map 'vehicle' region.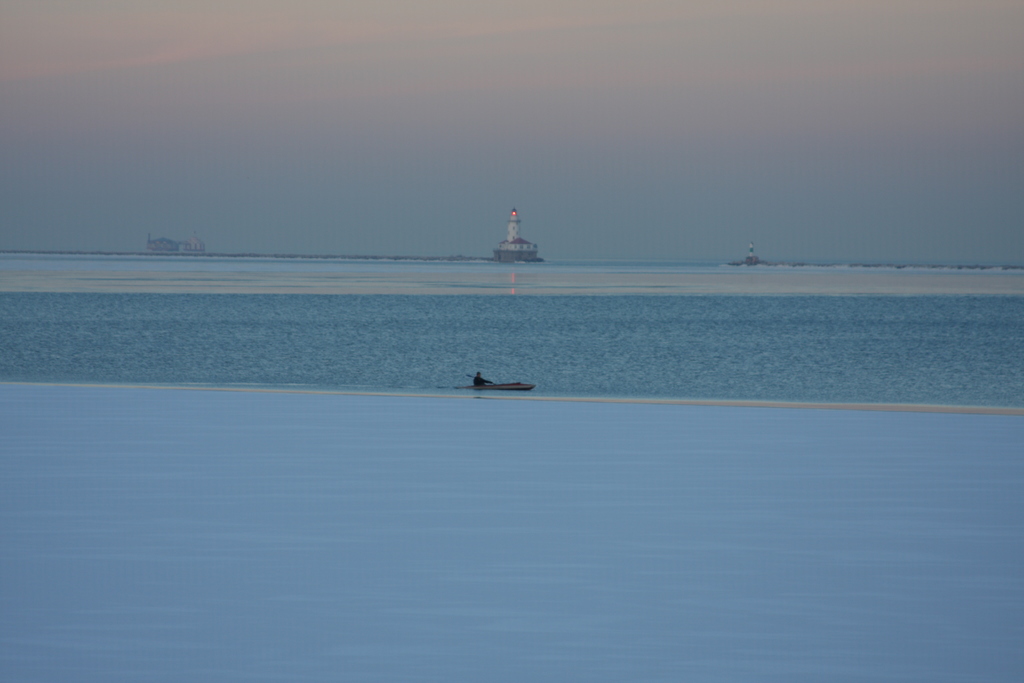
Mapped to (468,379,536,392).
